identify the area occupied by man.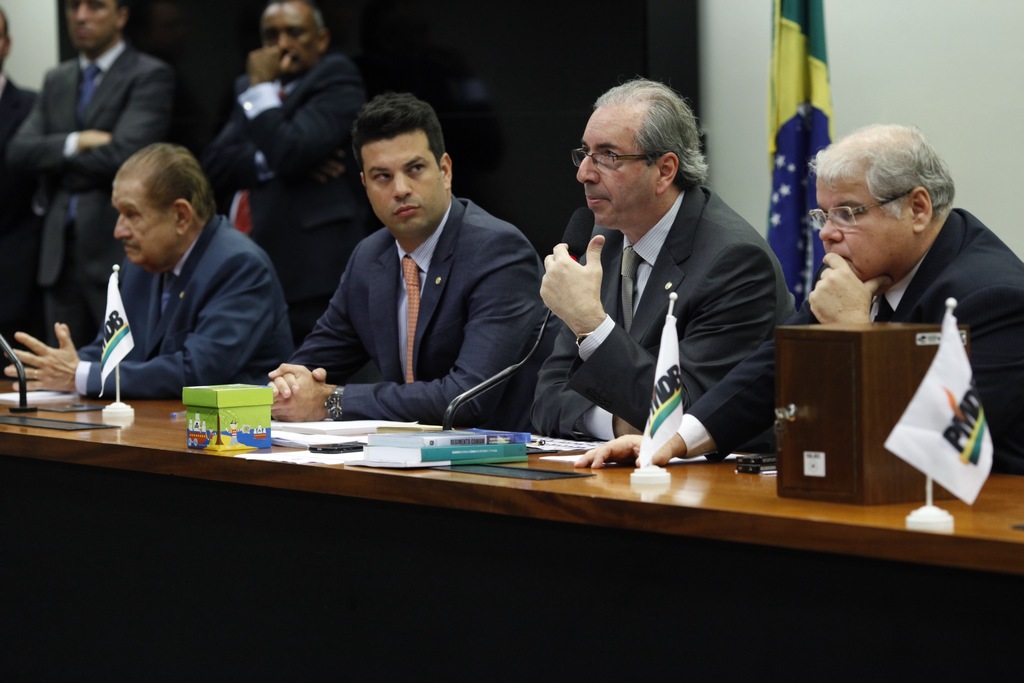
Area: [left=2, top=140, right=293, bottom=398].
